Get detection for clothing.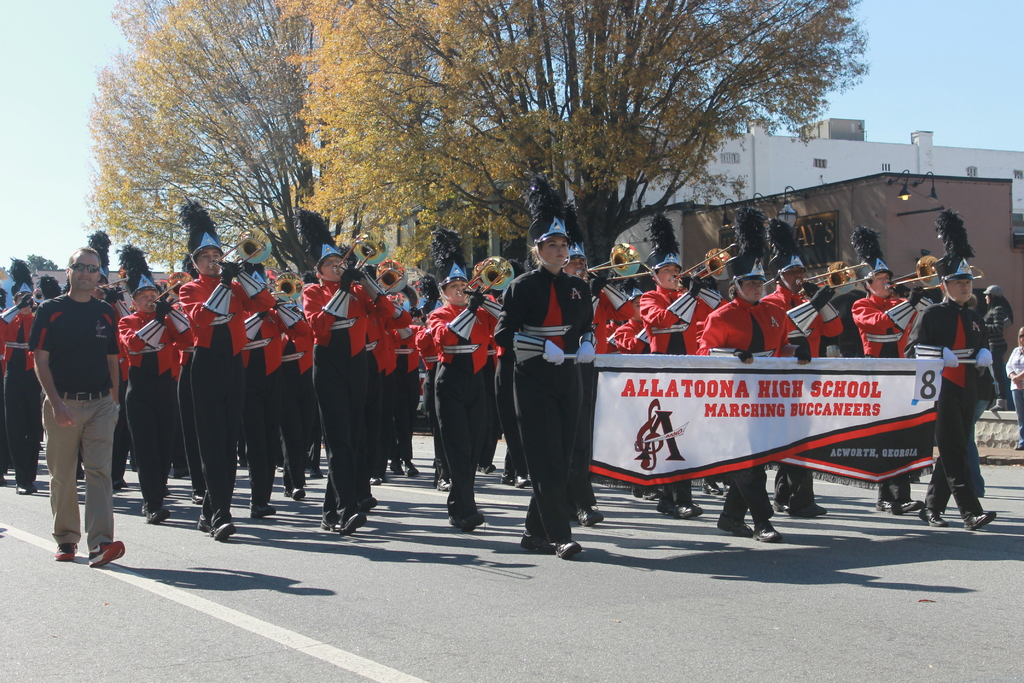
Detection: select_region(477, 341, 495, 473).
